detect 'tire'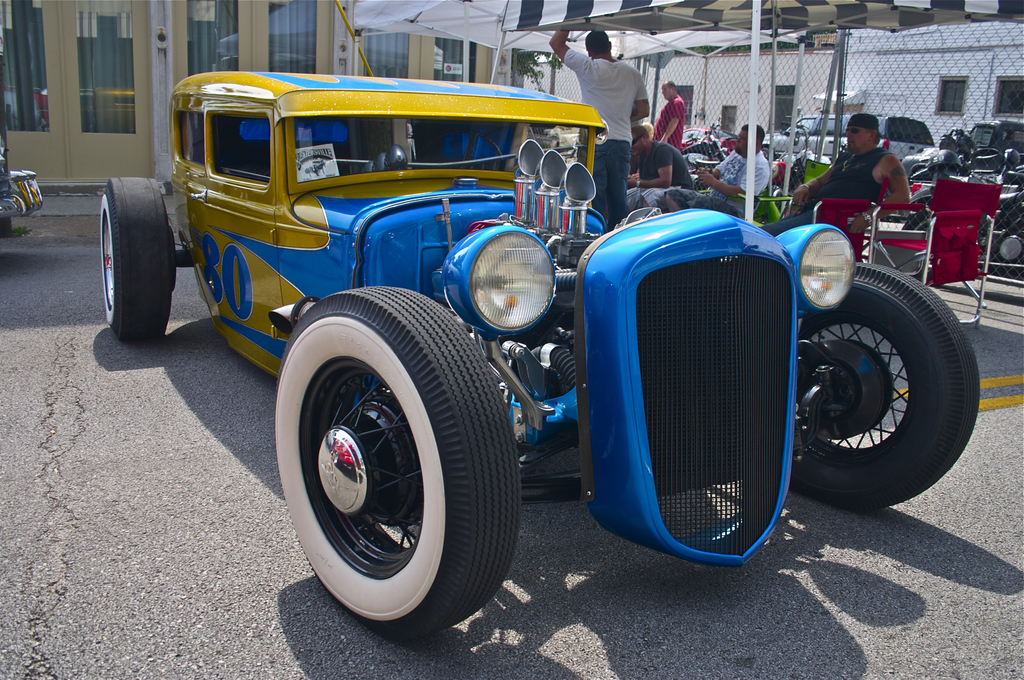
bbox(786, 262, 979, 512)
